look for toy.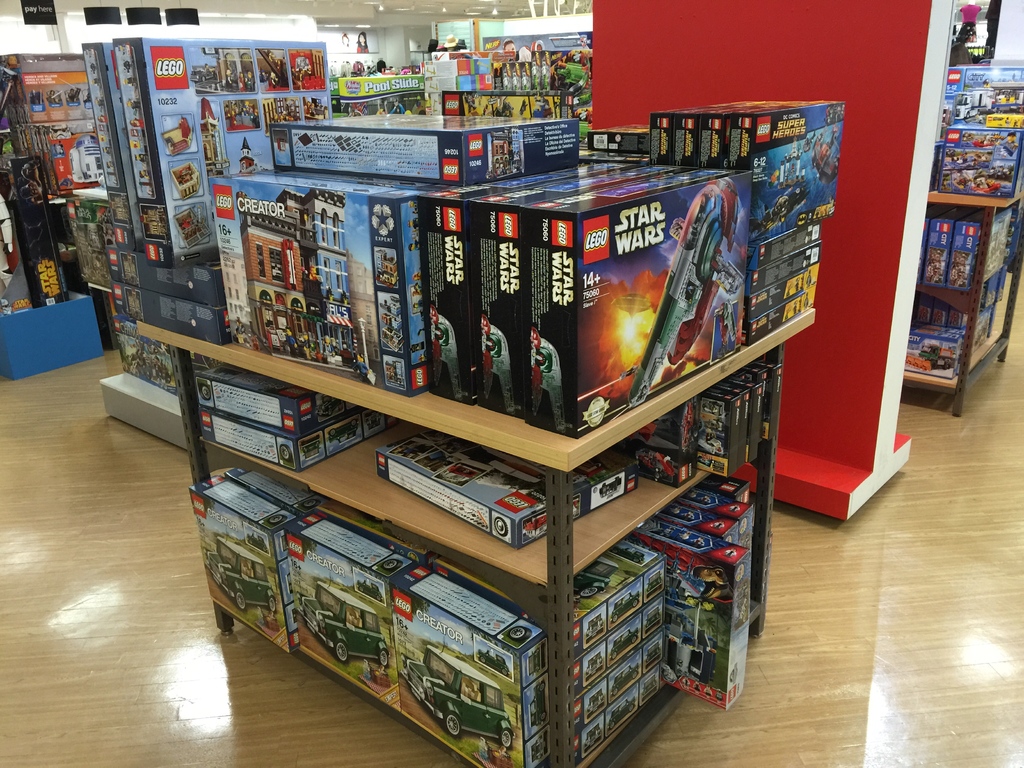
Found: {"left": 68, "top": 134, "right": 104, "bottom": 183}.
